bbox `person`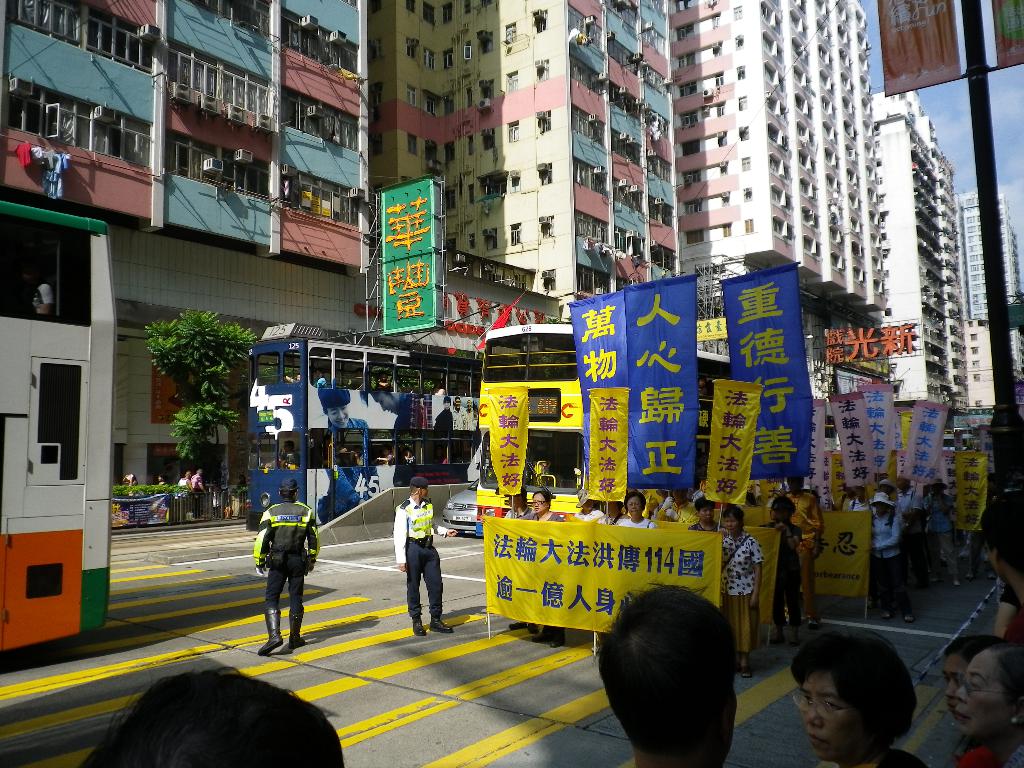
detection(252, 479, 328, 650)
